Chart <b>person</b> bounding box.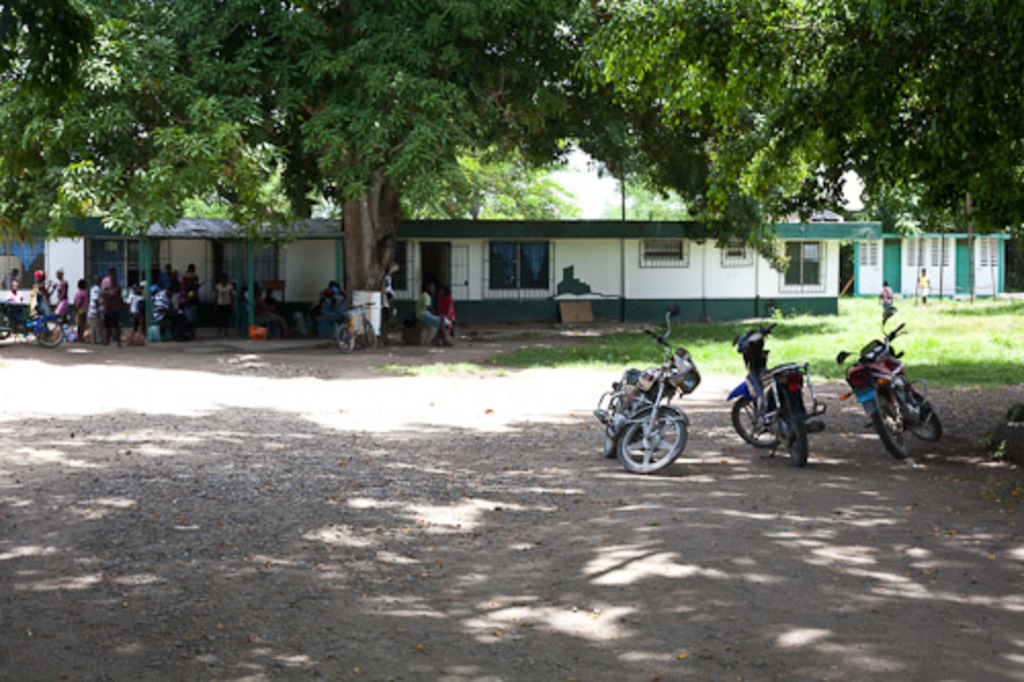
Charted: 90/274/104/342.
